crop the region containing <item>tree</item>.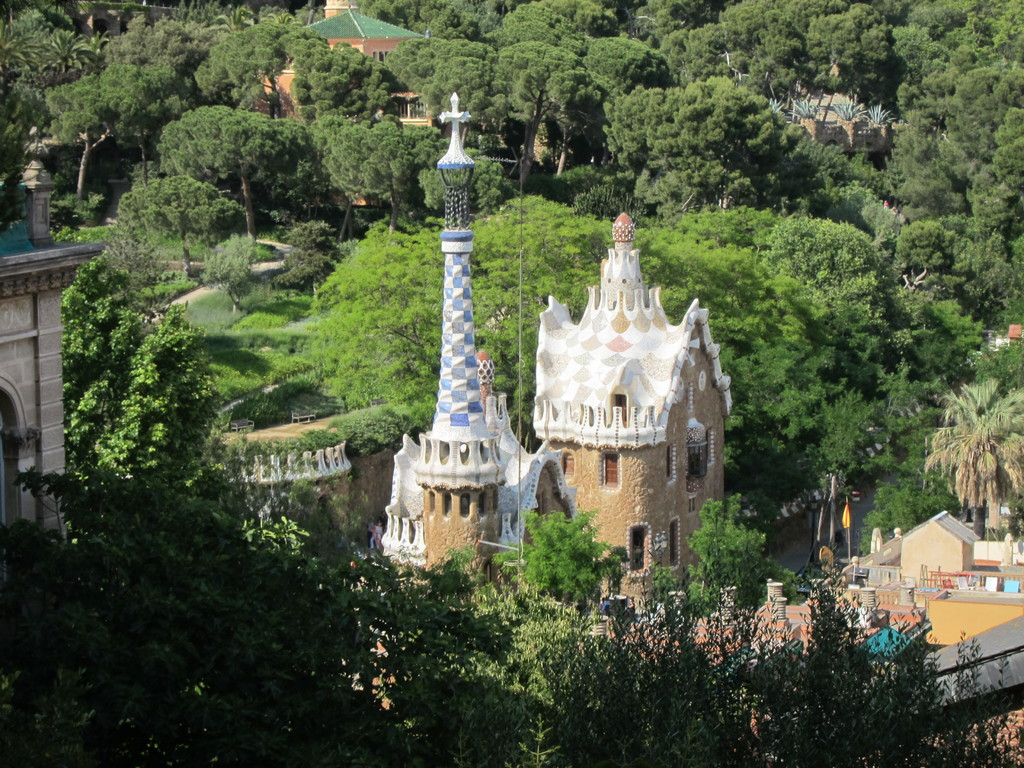
Crop region: bbox=[882, 0, 1023, 127].
